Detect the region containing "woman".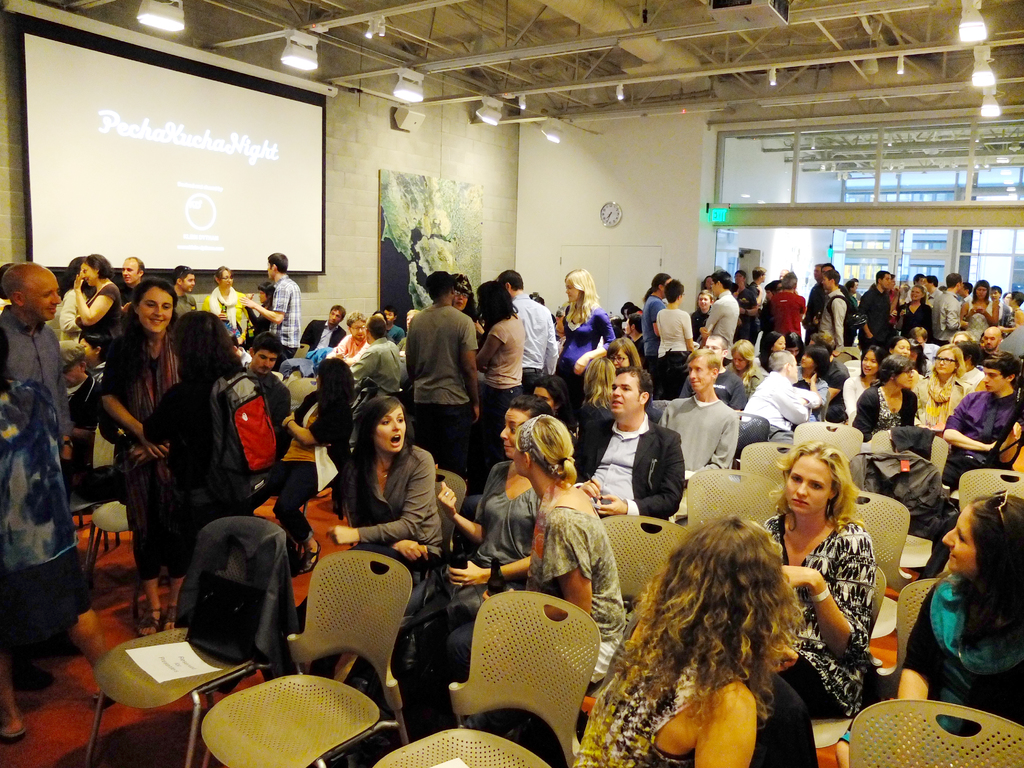
bbox(422, 400, 527, 707).
